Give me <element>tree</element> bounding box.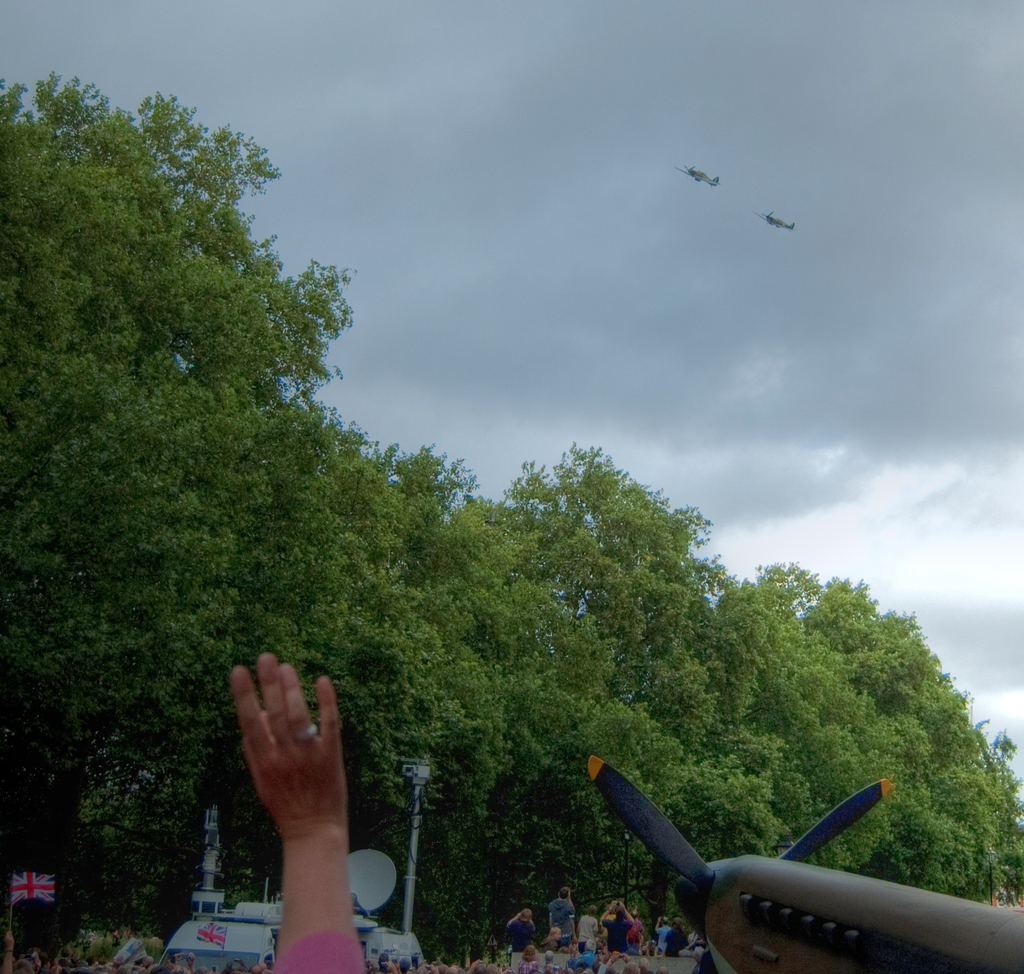
bbox(354, 439, 746, 973).
